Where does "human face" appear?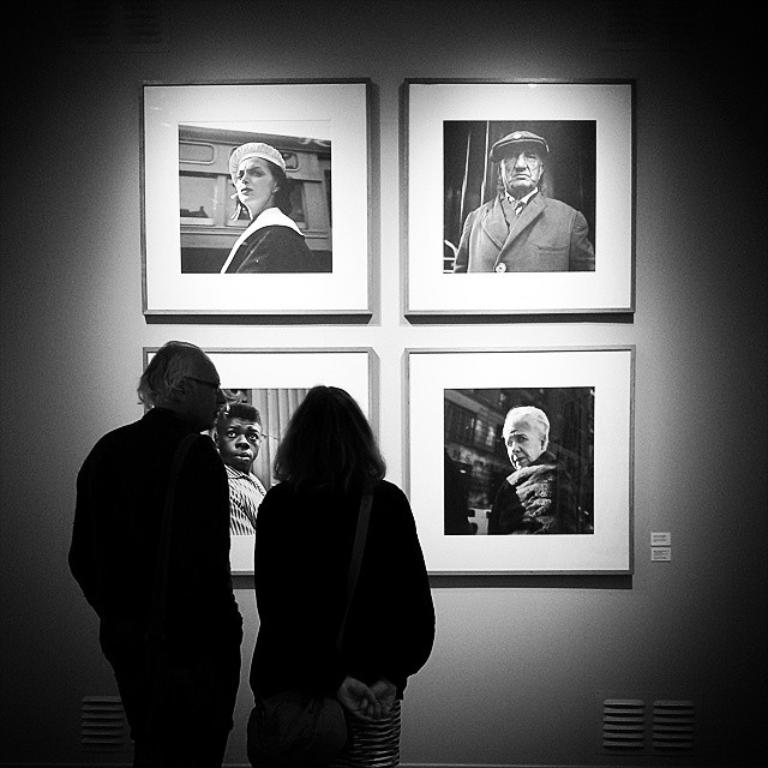
Appears at <box>221,415,262,463</box>.
